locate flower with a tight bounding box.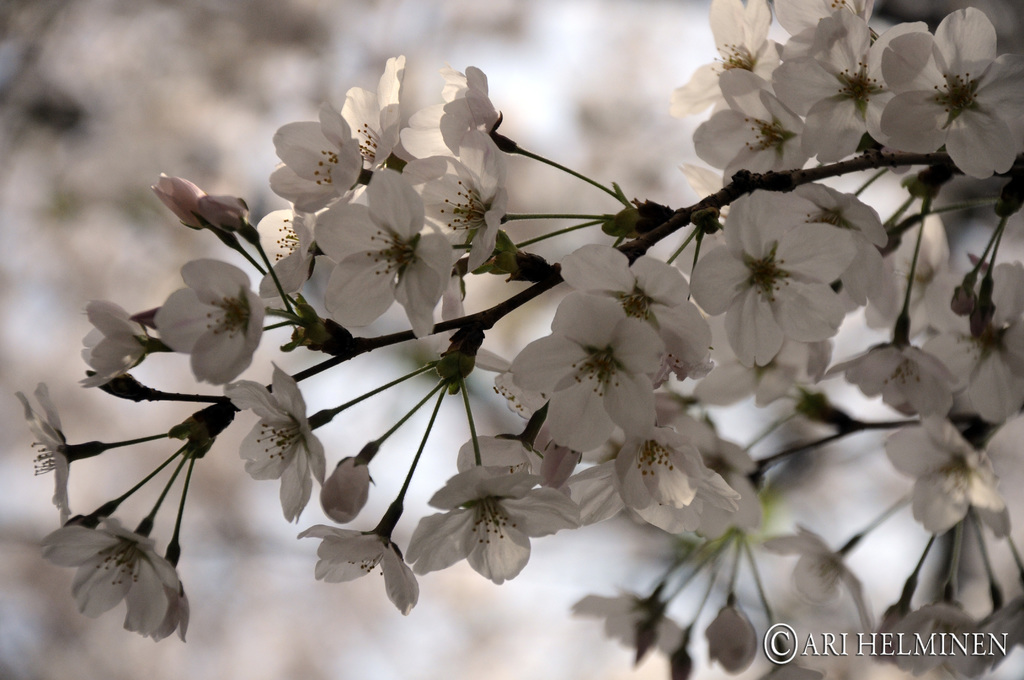
box=[452, 434, 551, 472].
